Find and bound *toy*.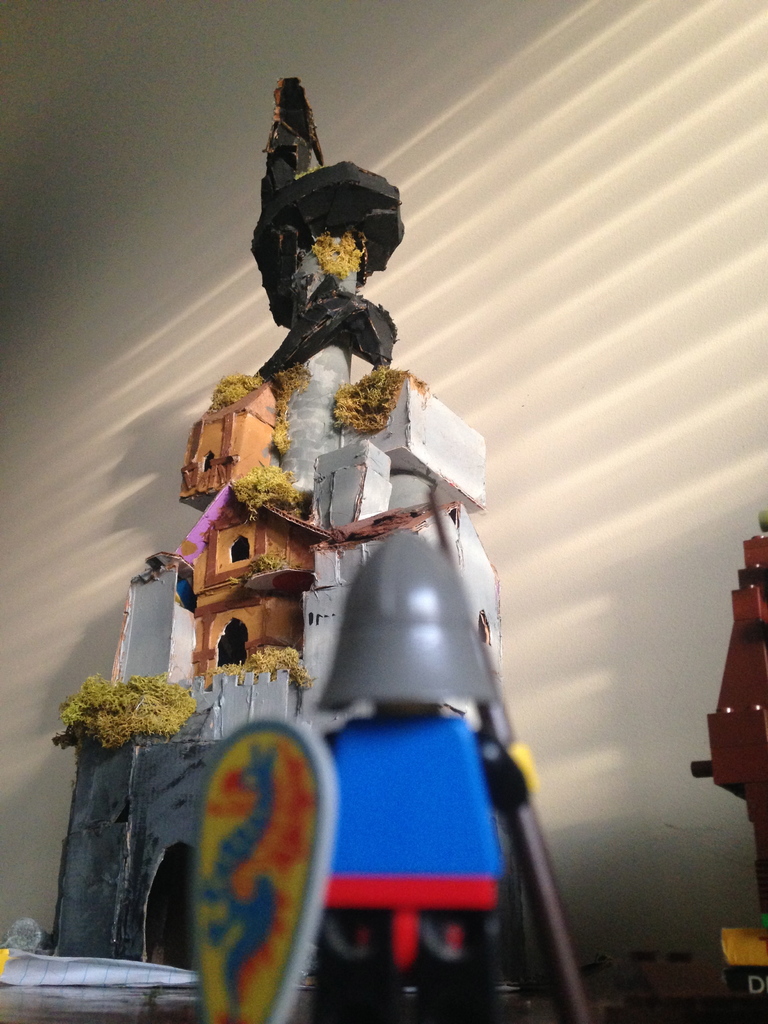
Bound: (184, 531, 596, 1023).
